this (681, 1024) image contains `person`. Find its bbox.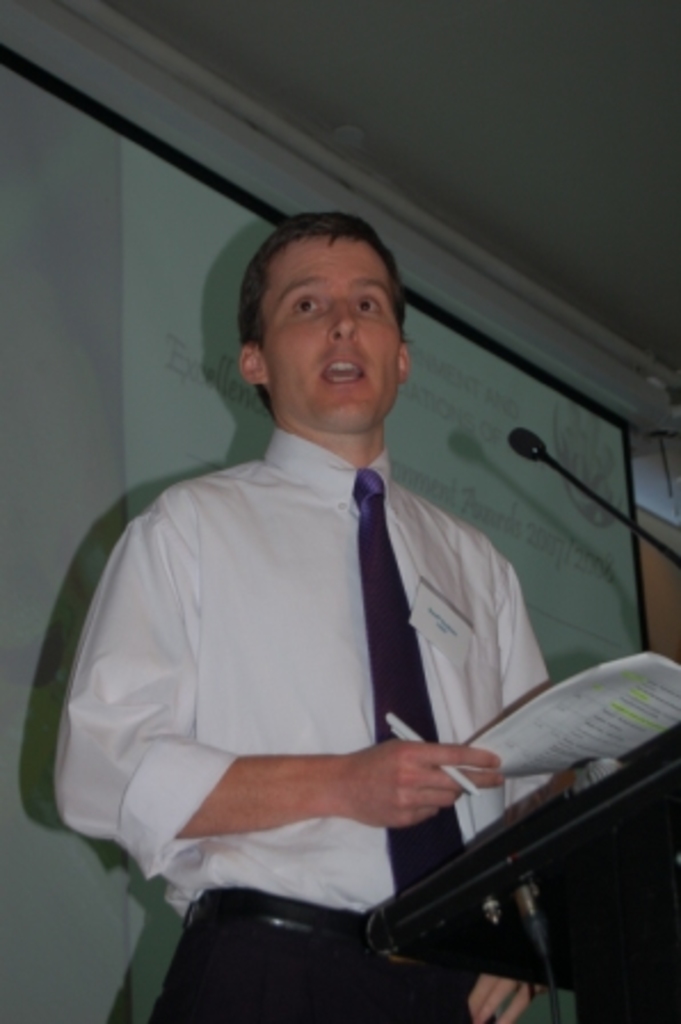
crop(82, 224, 564, 962).
